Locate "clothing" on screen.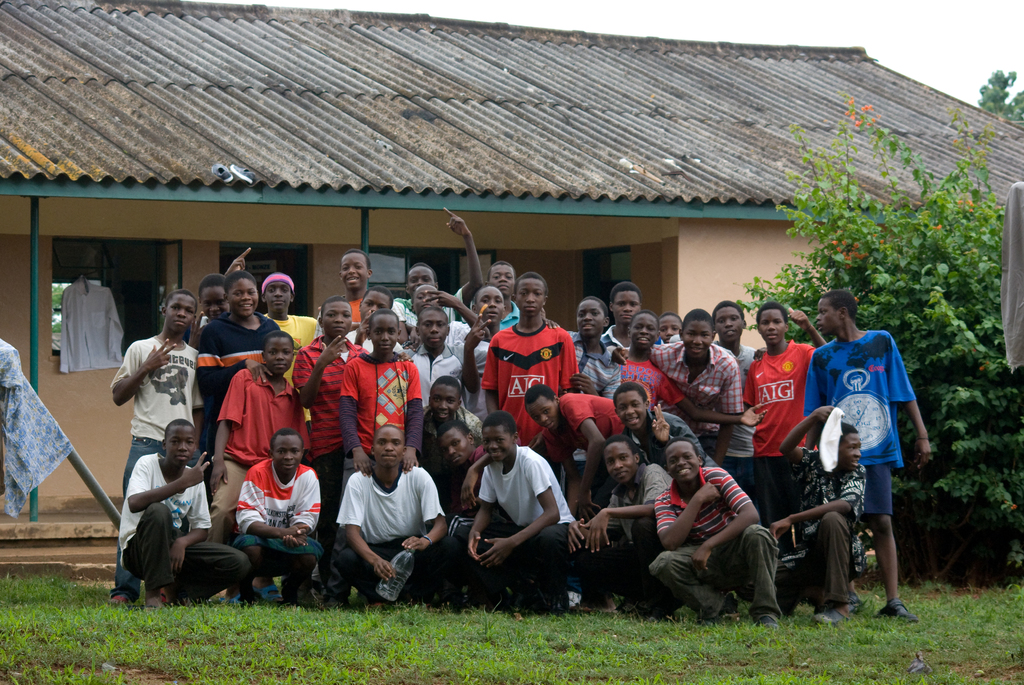
On screen at [left=102, top=335, right=197, bottom=503].
